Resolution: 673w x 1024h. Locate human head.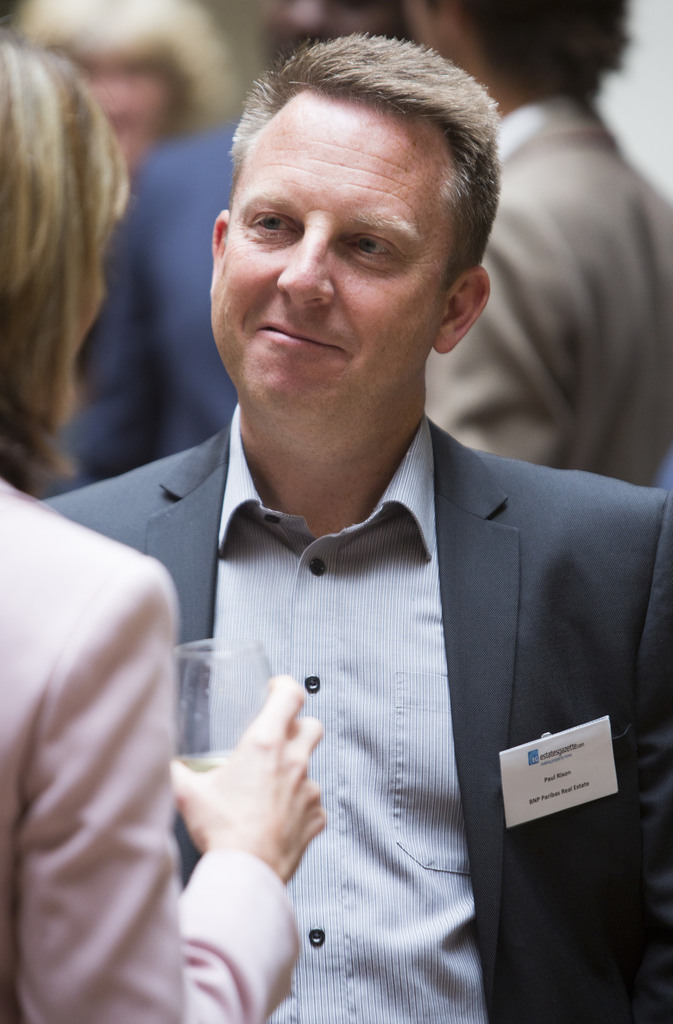
region(404, 0, 633, 84).
